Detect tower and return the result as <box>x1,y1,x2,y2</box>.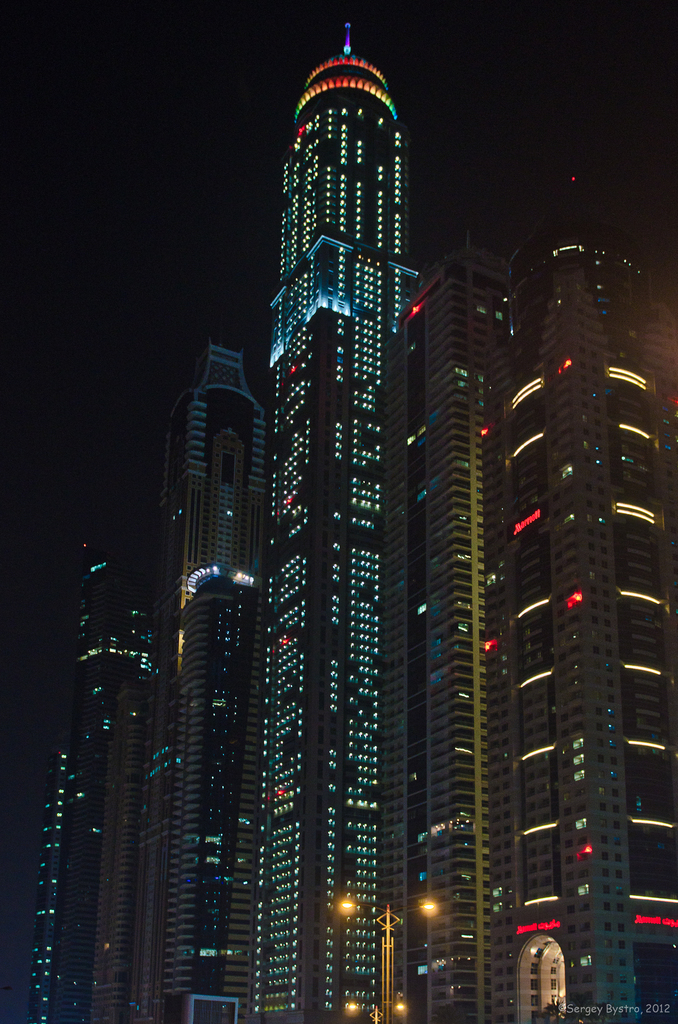
<box>233,13,425,1018</box>.
